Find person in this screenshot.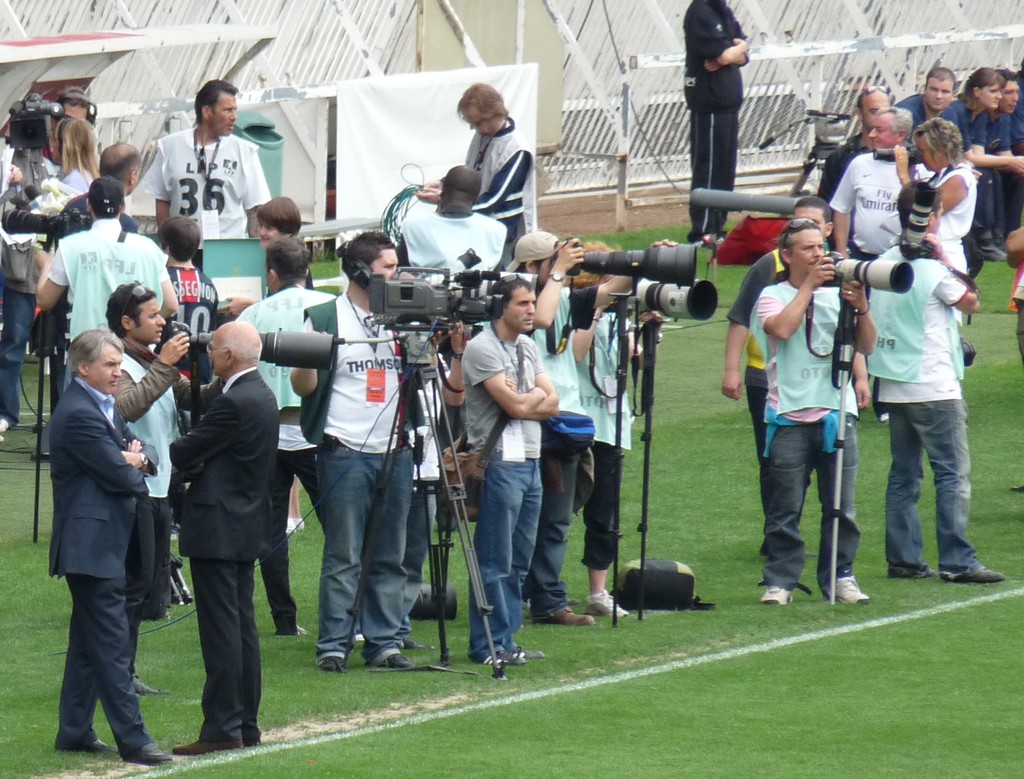
The bounding box for person is 28:329:173:767.
